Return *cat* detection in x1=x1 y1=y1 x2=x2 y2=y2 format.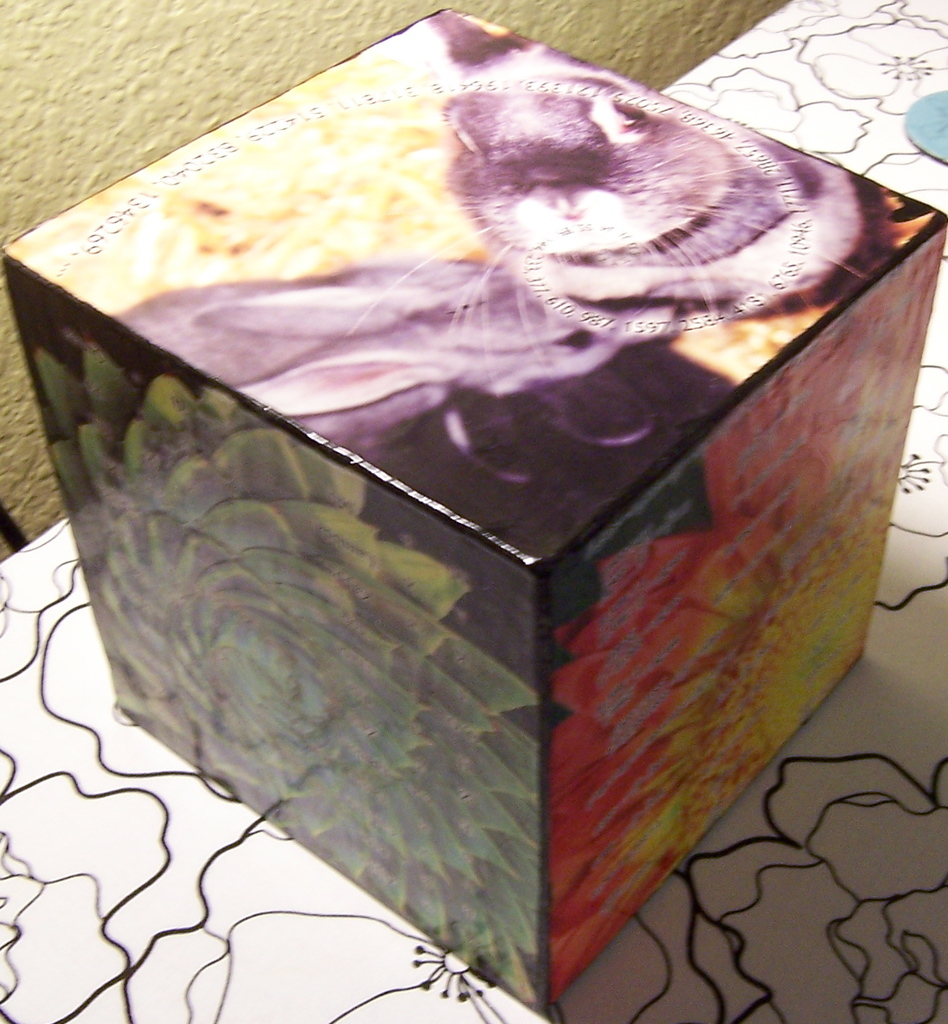
x1=345 y1=17 x2=884 y2=339.
